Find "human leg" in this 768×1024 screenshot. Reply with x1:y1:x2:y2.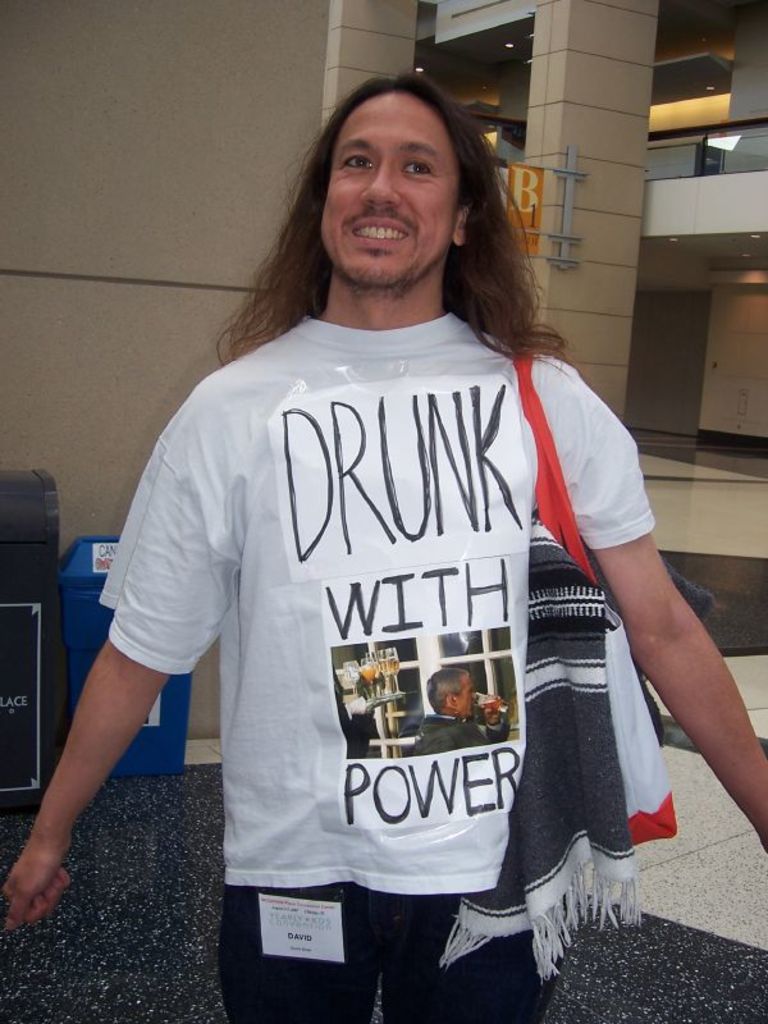
233:888:398:1023.
